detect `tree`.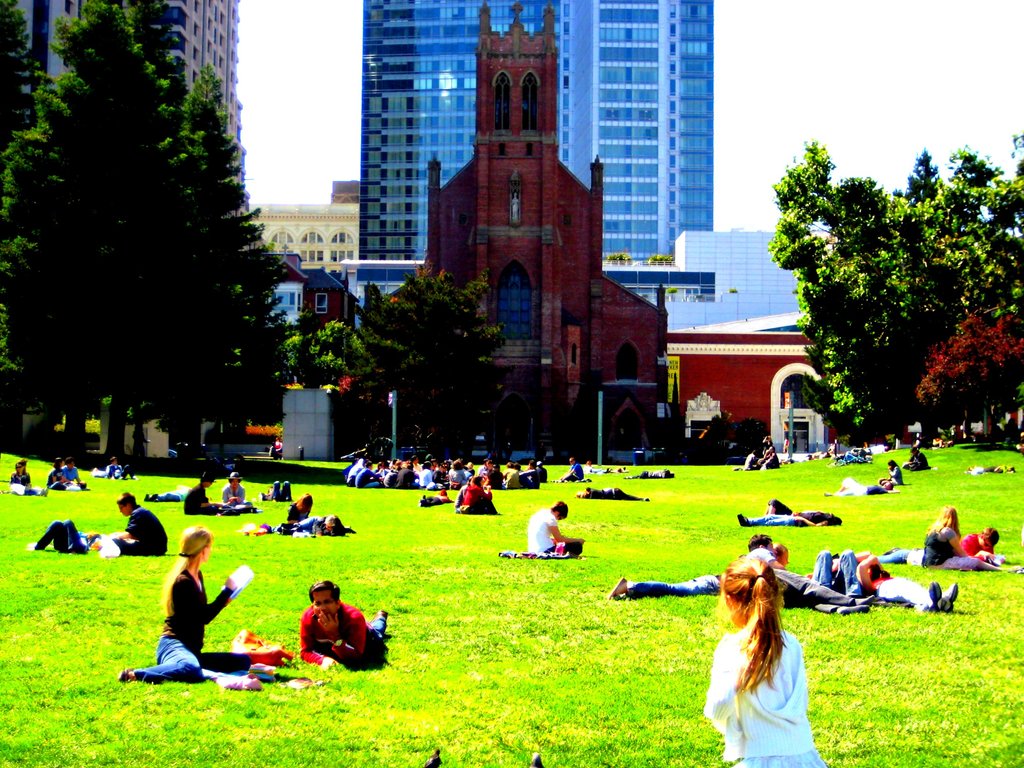
Detected at box(92, 0, 288, 464).
